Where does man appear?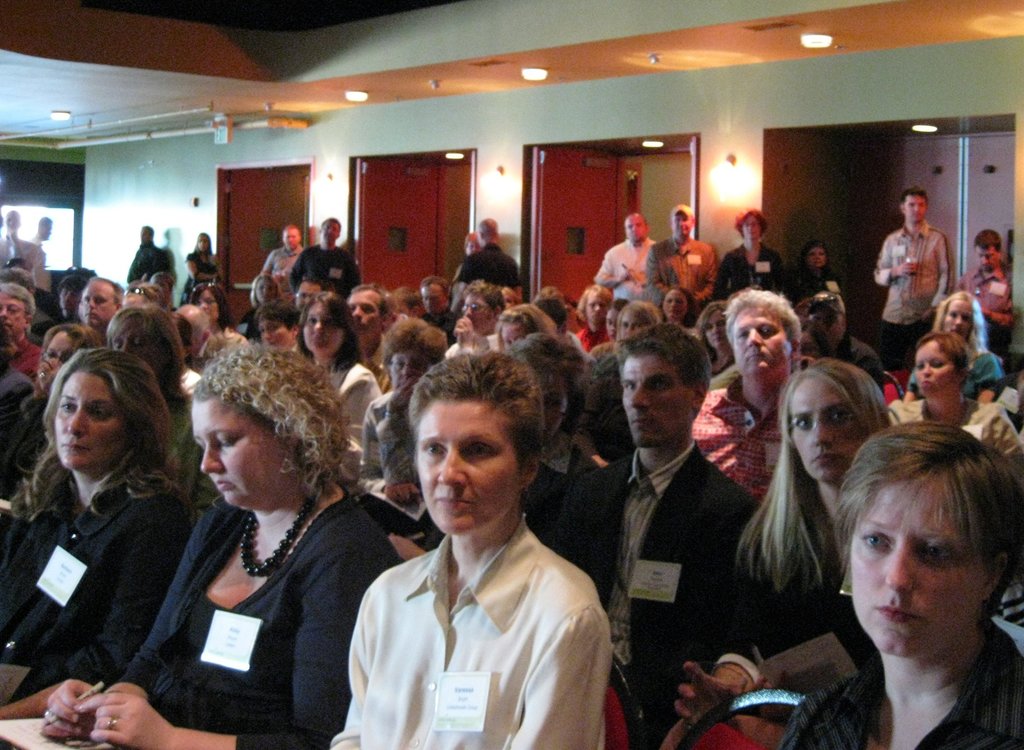
Appears at bbox=[127, 222, 168, 287].
